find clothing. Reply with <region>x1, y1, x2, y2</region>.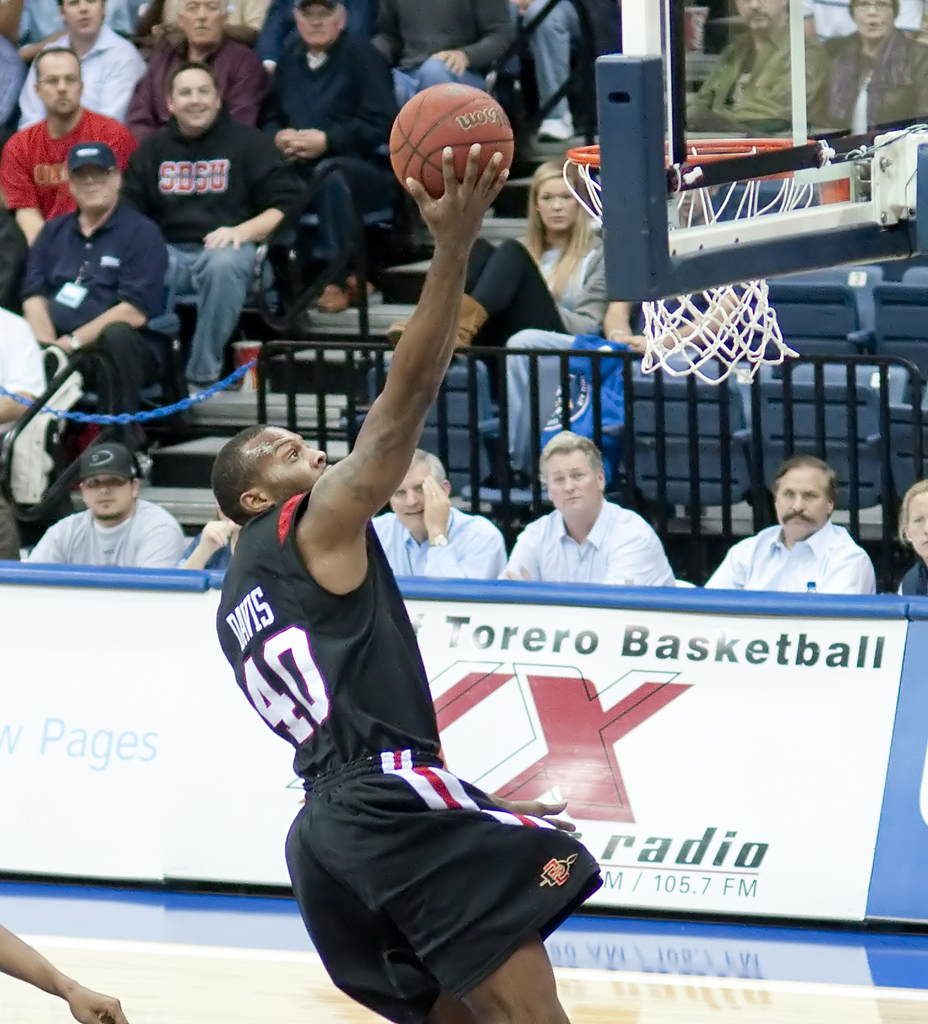
<region>367, 0, 530, 120</region>.
